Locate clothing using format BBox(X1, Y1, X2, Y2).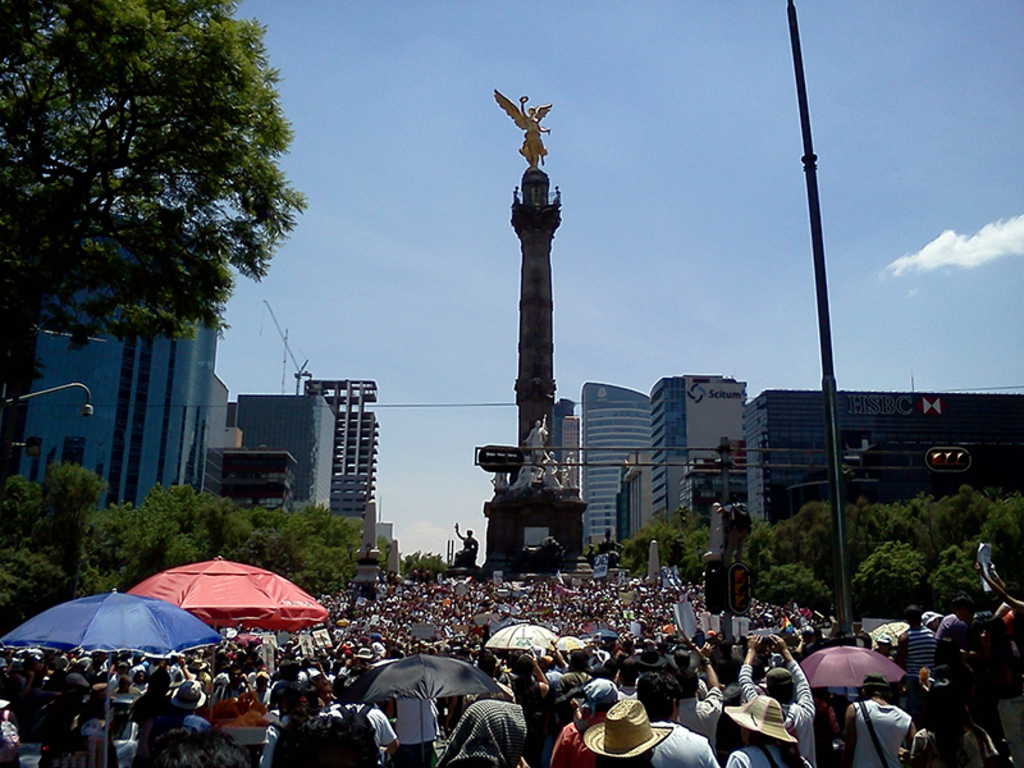
BBox(901, 627, 937, 686).
